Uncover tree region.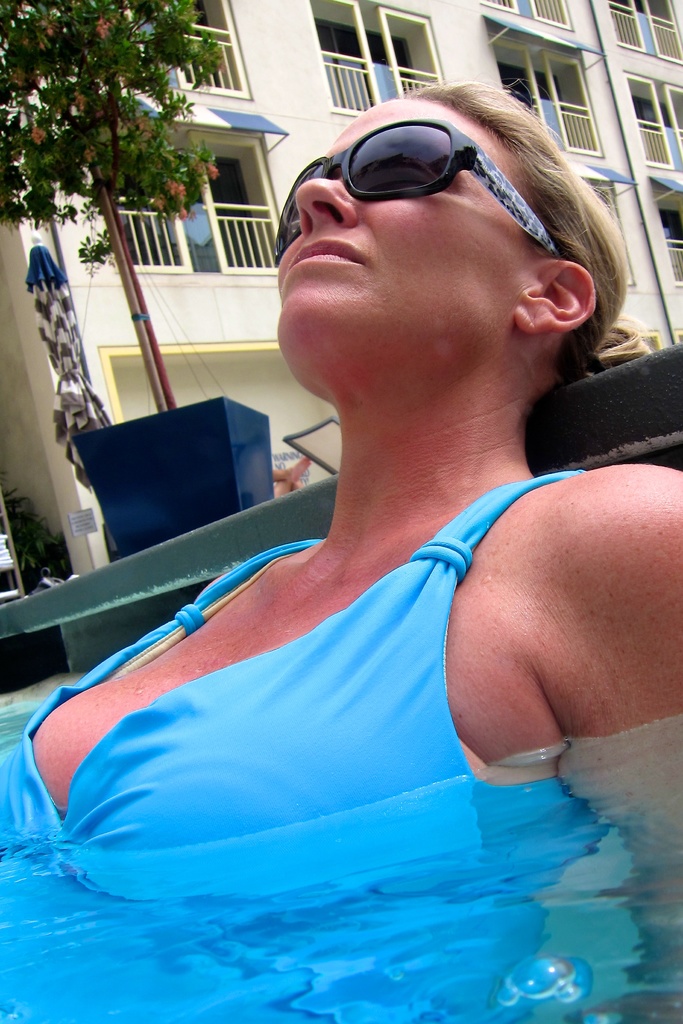
Uncovered: crop(8, 0, 268, 271).
